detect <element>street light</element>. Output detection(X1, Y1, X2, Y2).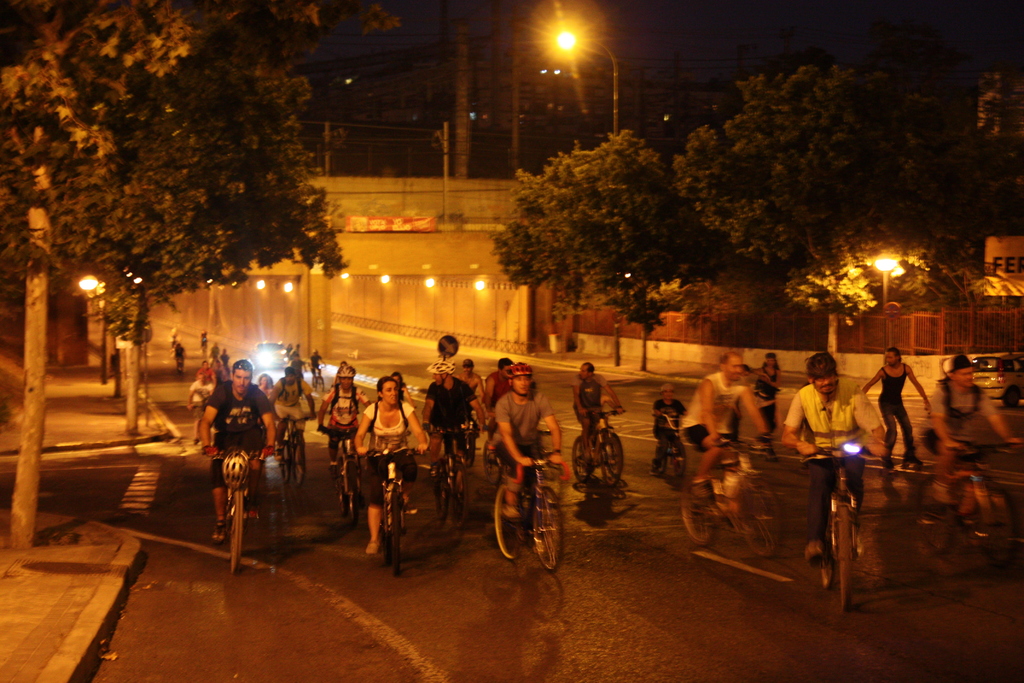
detection(545, 19, 623, 366).
